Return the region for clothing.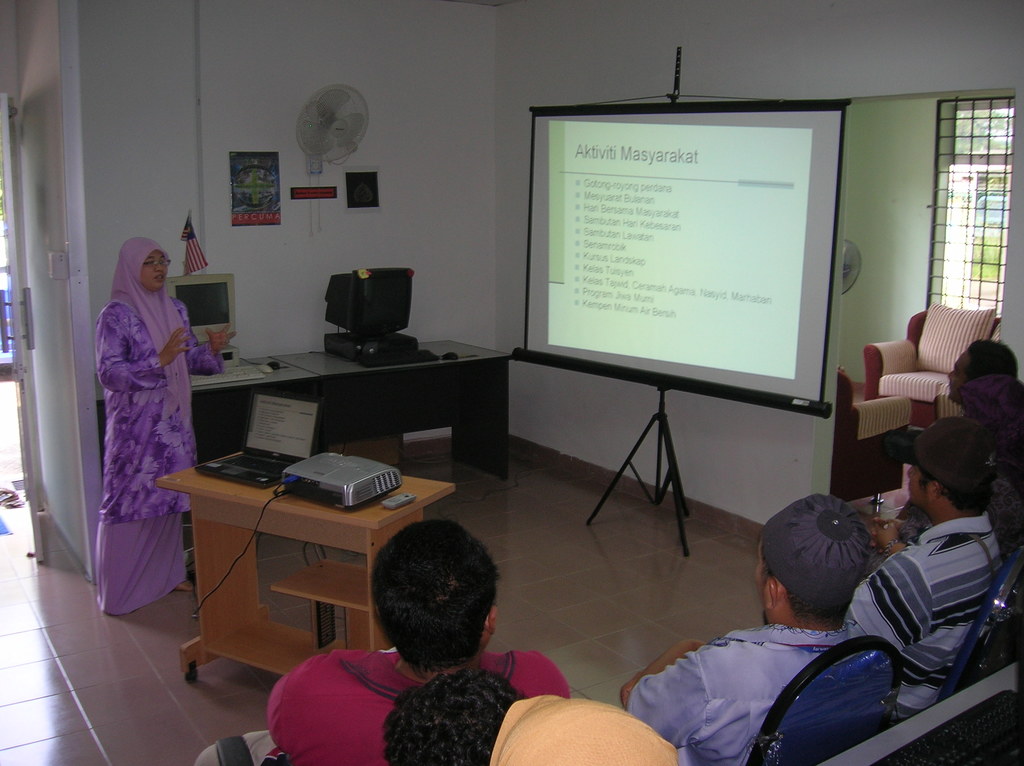
482 690 671 765.
